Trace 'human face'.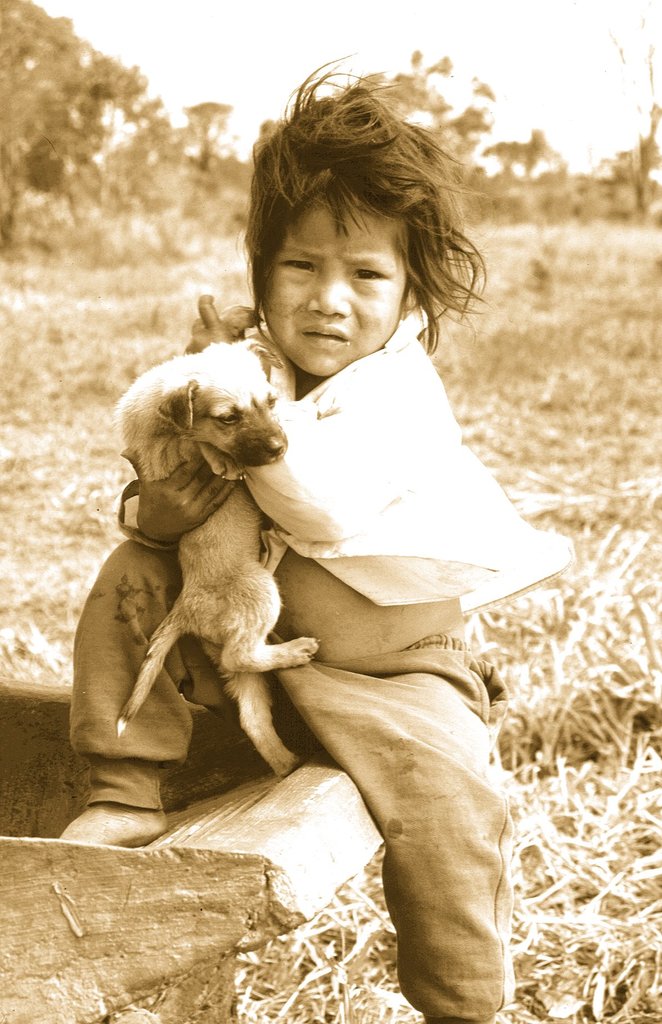
Traced to (x1=262, y1=179, x2=415, y2=377).
